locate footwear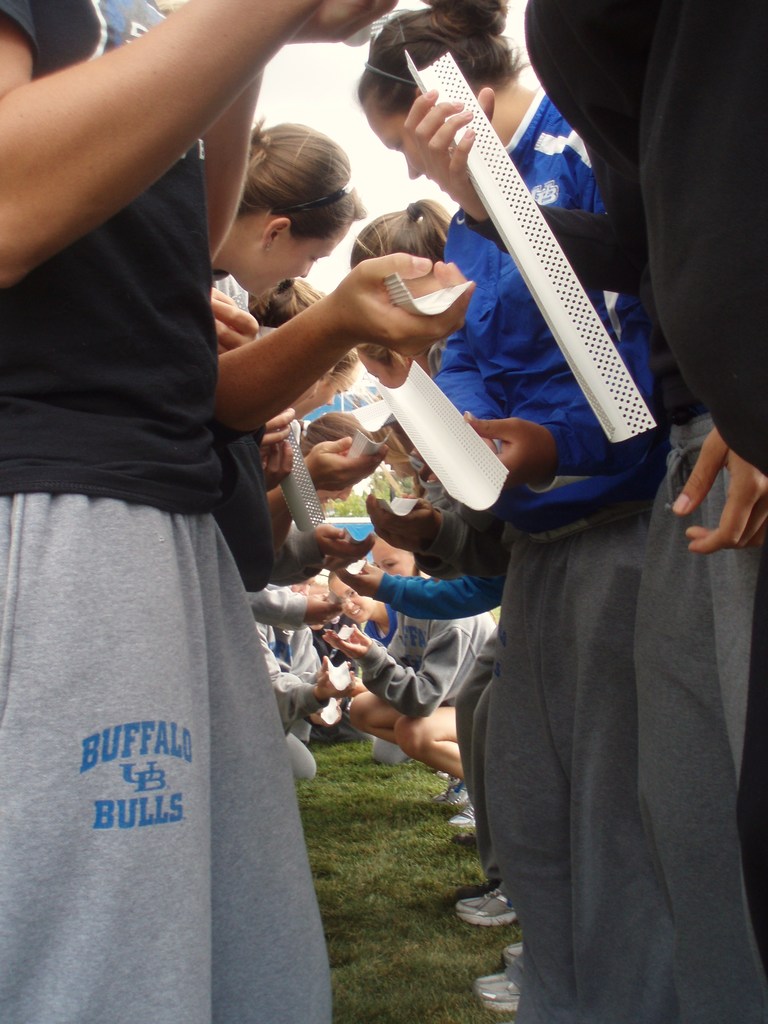
(x1=468, y1=970, x2=522, y2=1008)
